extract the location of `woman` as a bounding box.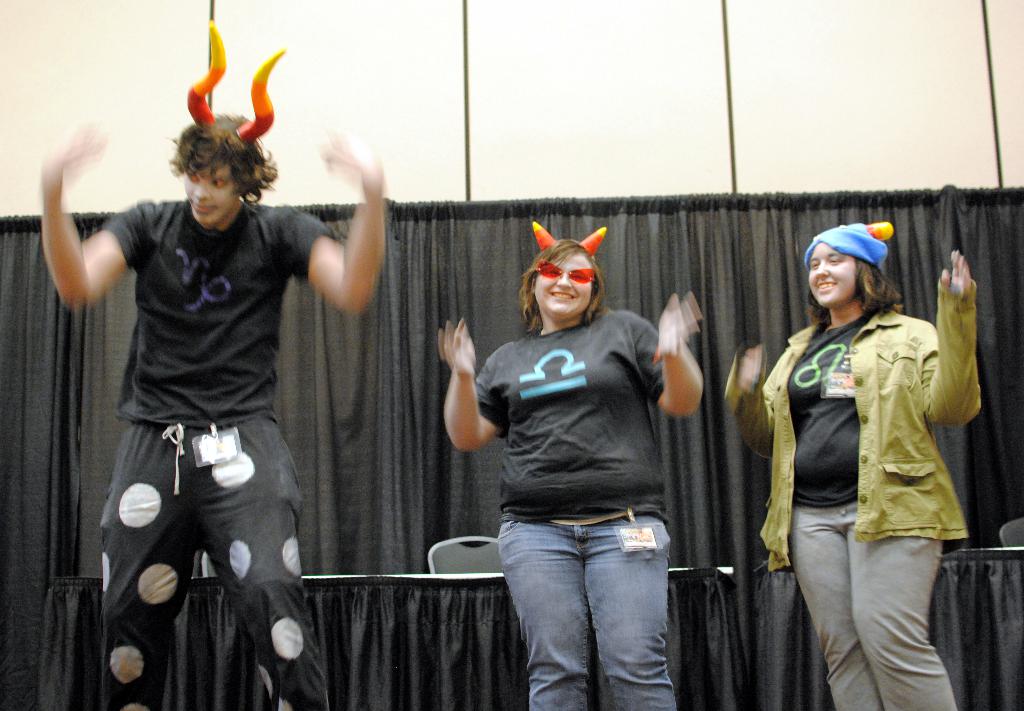
crop(433, 230, 710, 710).
